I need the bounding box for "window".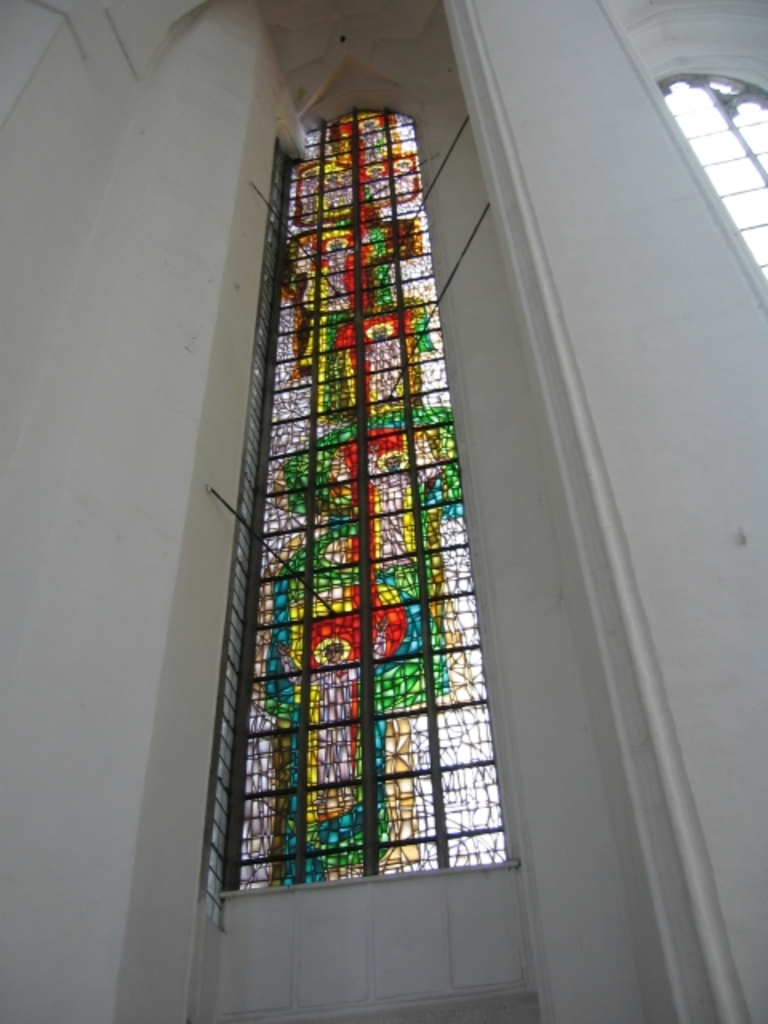
Here it is: l=213, t=109, r=515, b=934.
